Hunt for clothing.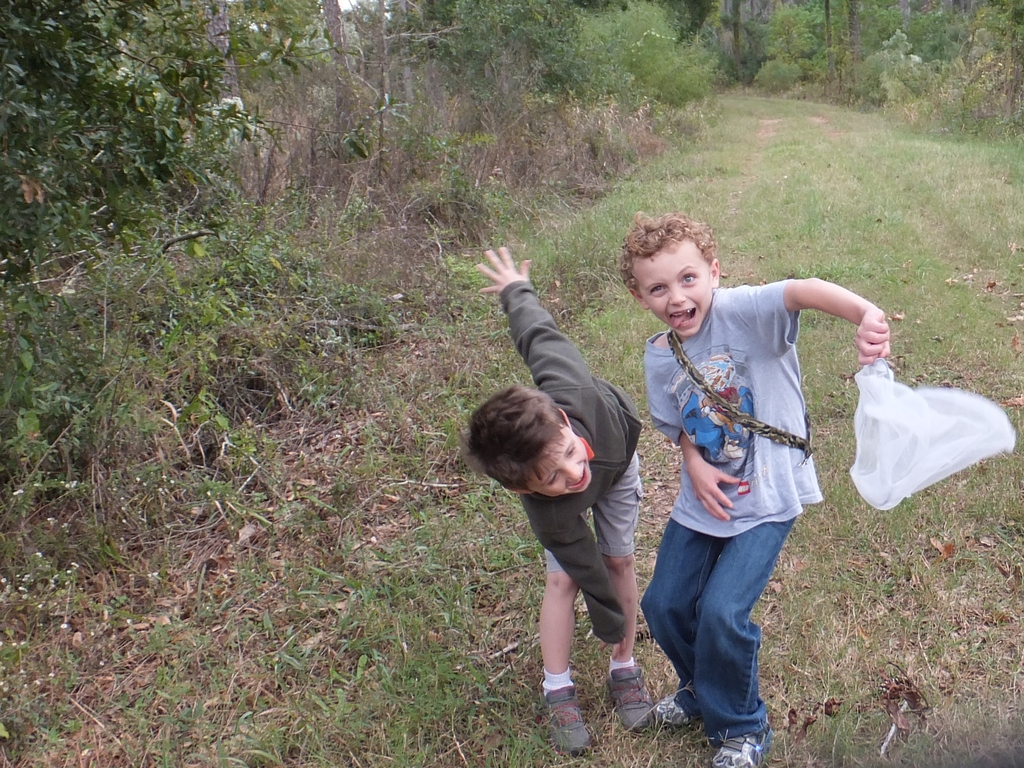
Hunted down at 493, 278, 639, 642.
